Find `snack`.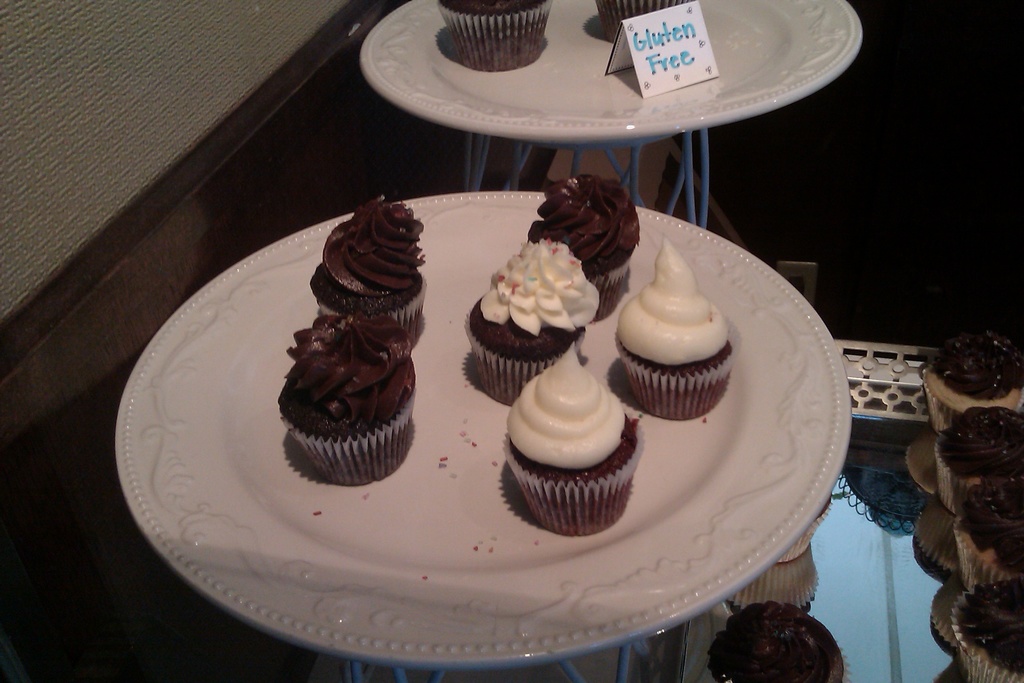
x1=712 y1=600 x2=846 y2=682.
